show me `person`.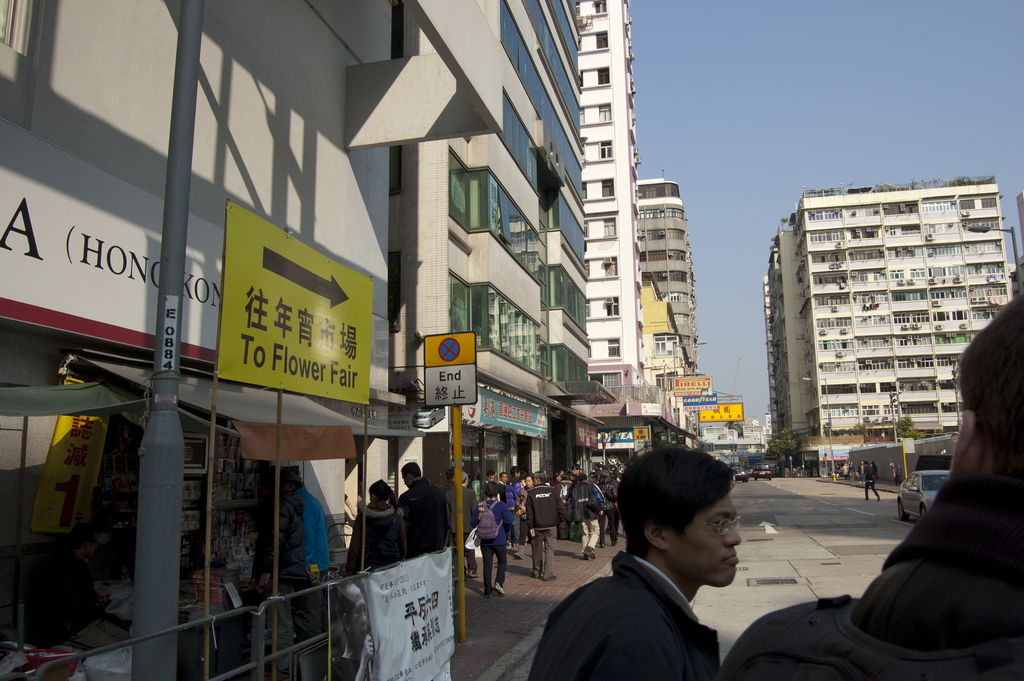
`person` is here: x1=343, y1=477, x2=437, y2=570.
